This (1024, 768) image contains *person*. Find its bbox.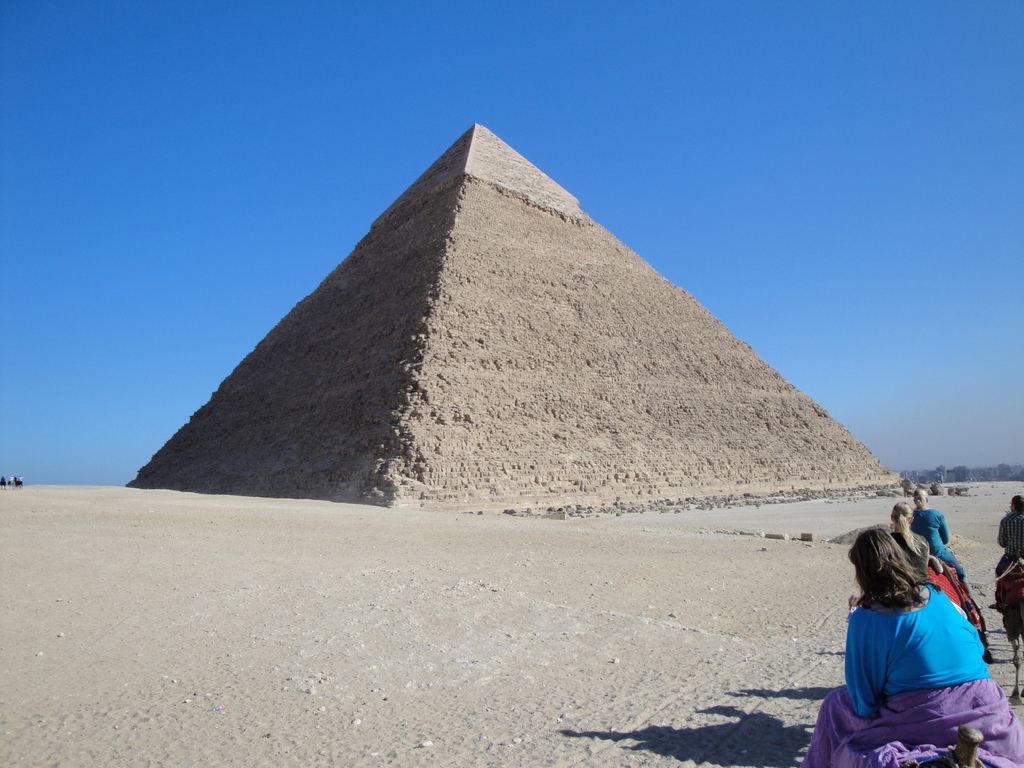
box(909, 488, 970, 581).
